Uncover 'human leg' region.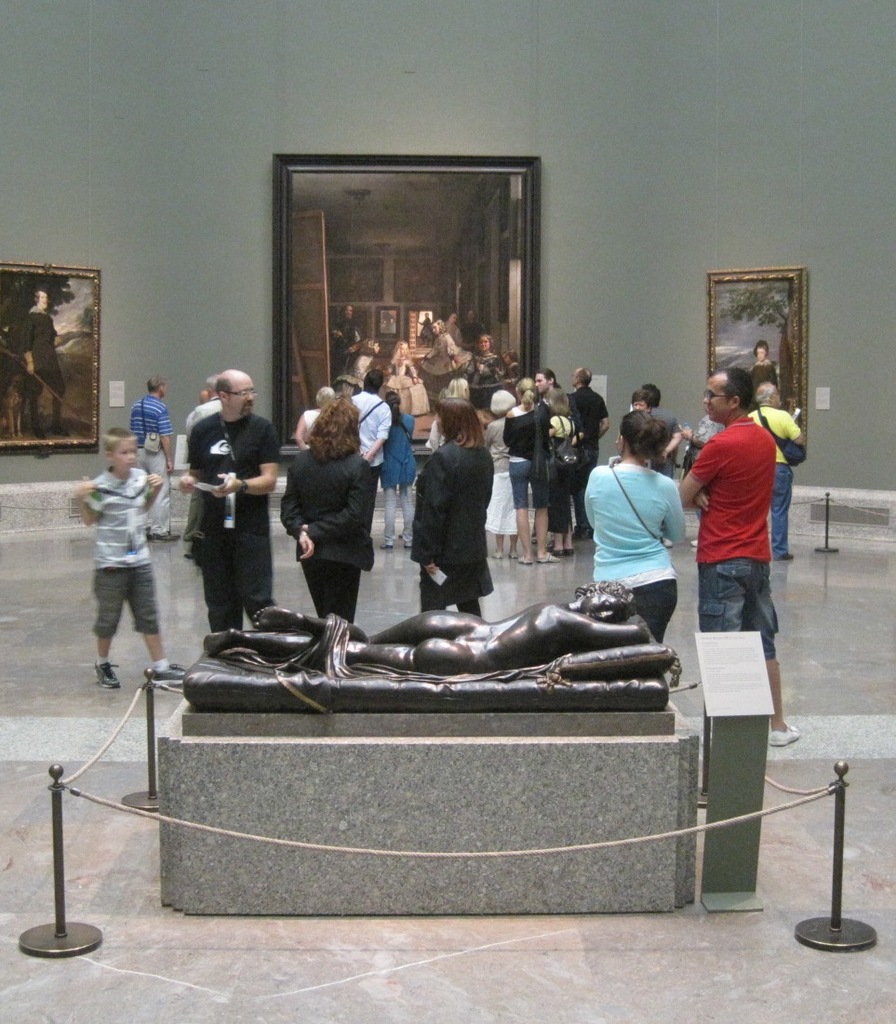
Uncovered: x1=559 y1=499 x2=579 y2=557.
